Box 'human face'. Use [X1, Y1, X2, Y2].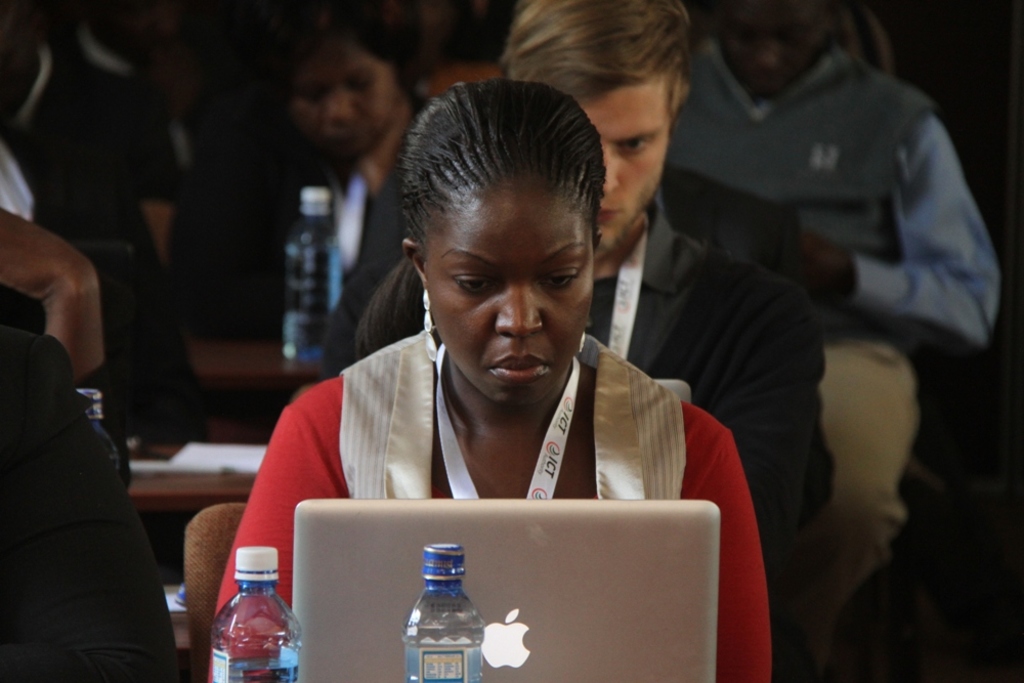
[286, 41, 396, 160].
